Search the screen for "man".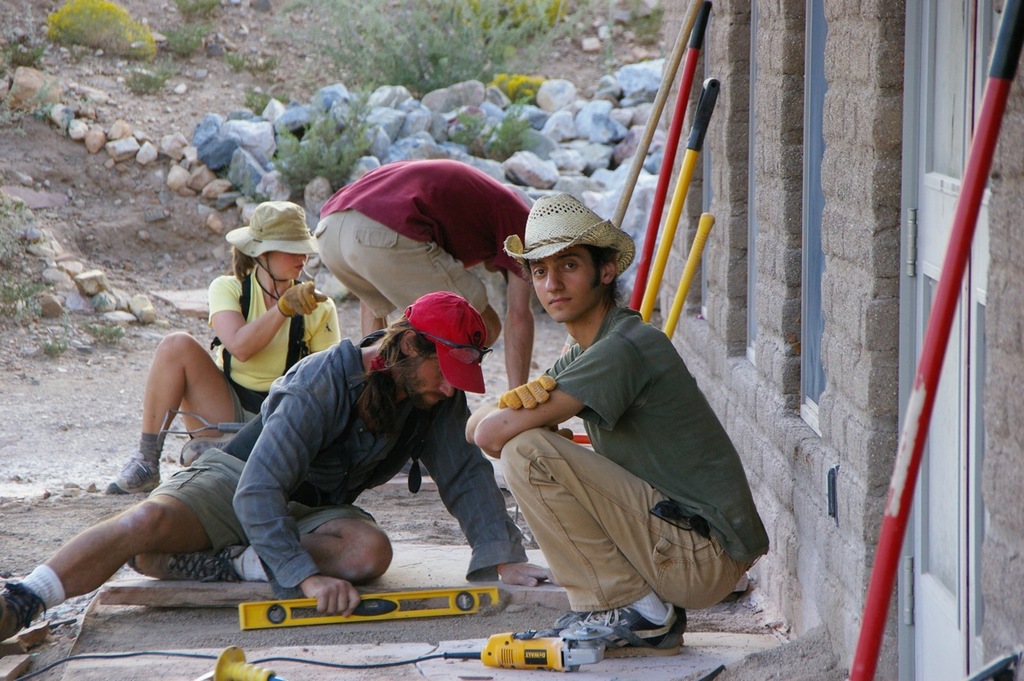
Found at Rect(317, 159, 533, 389).
